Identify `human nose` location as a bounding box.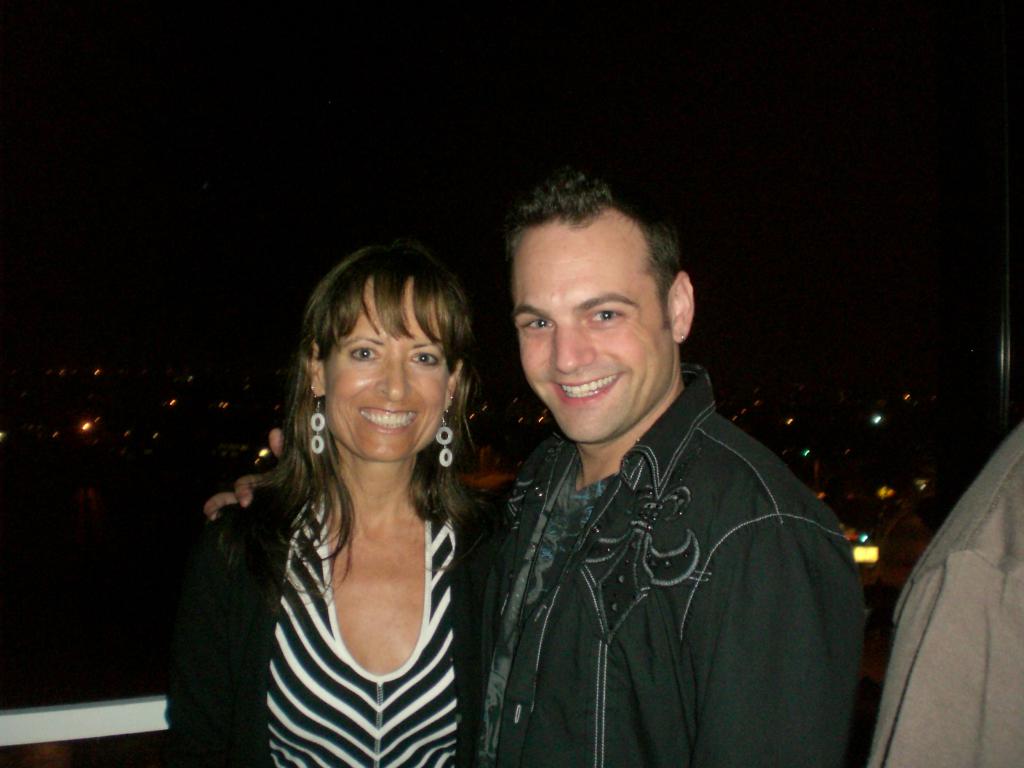
<box>551,321,595,374</box>.
